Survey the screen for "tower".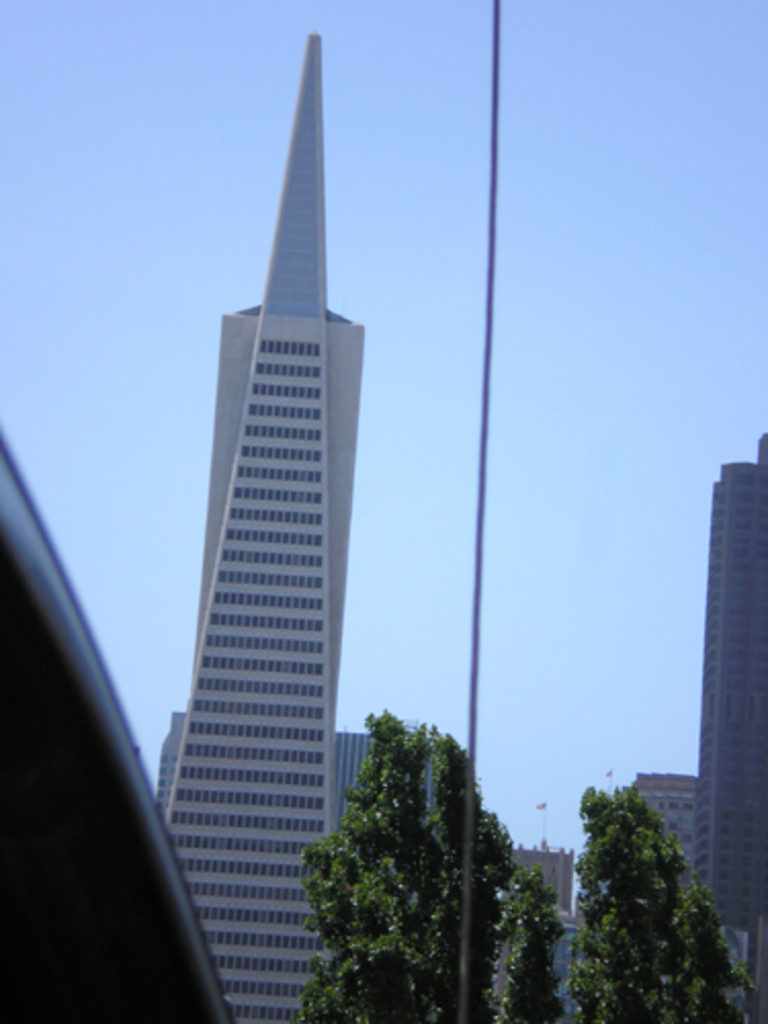
Survey found: bbox(156, 27, 362, 1022).
